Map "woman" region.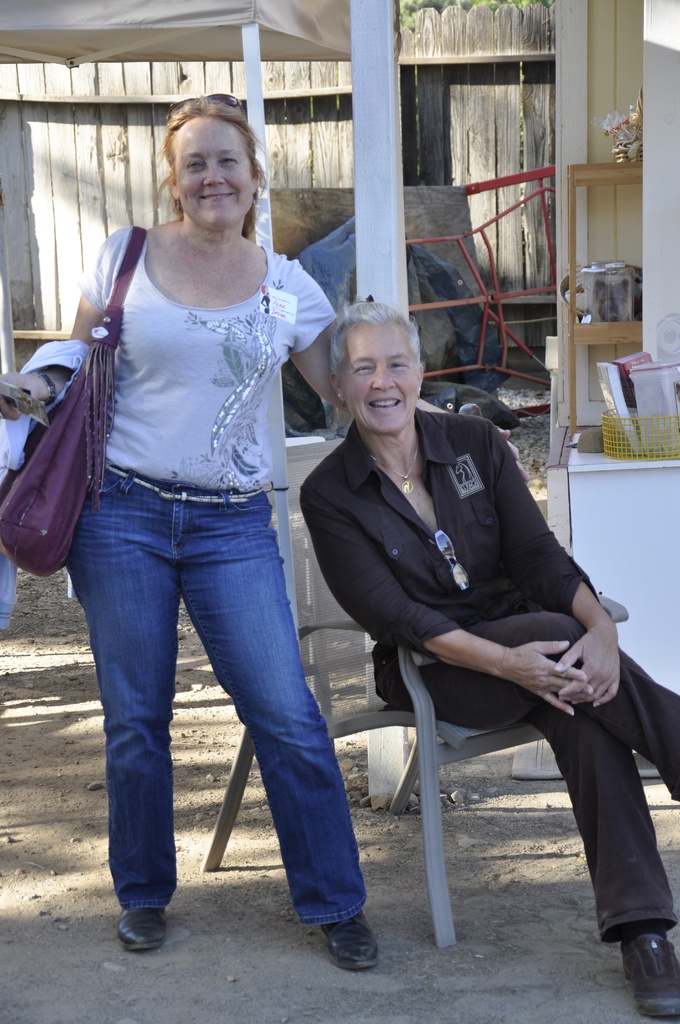
Mapped to rect(25, 110, 378, 934).
